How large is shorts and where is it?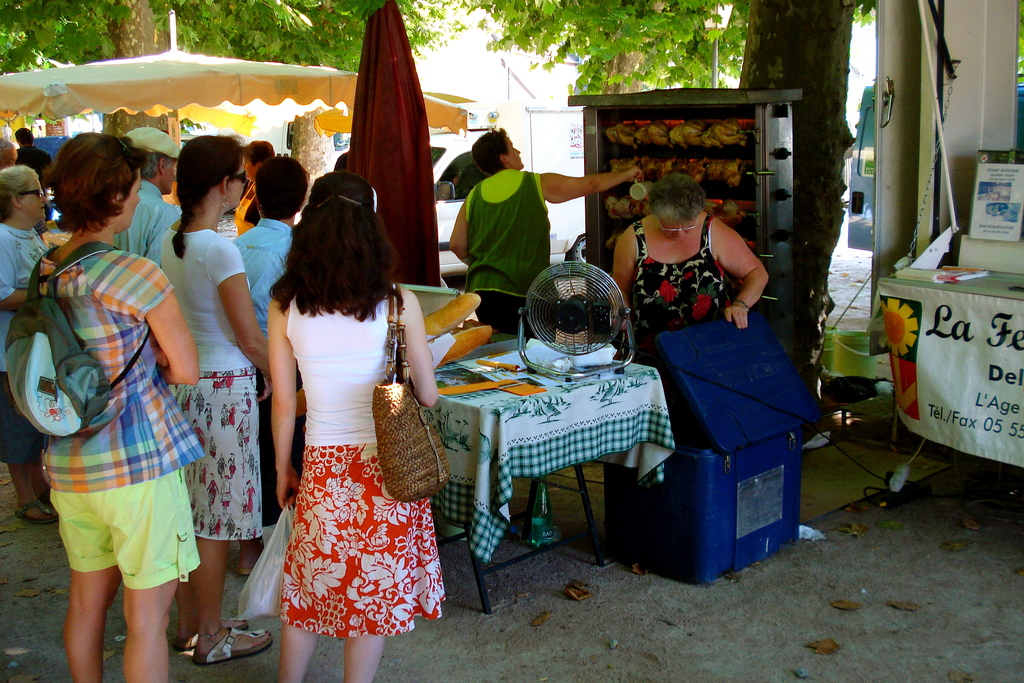
Bounding box: <box>282,442,446,639</box>.
